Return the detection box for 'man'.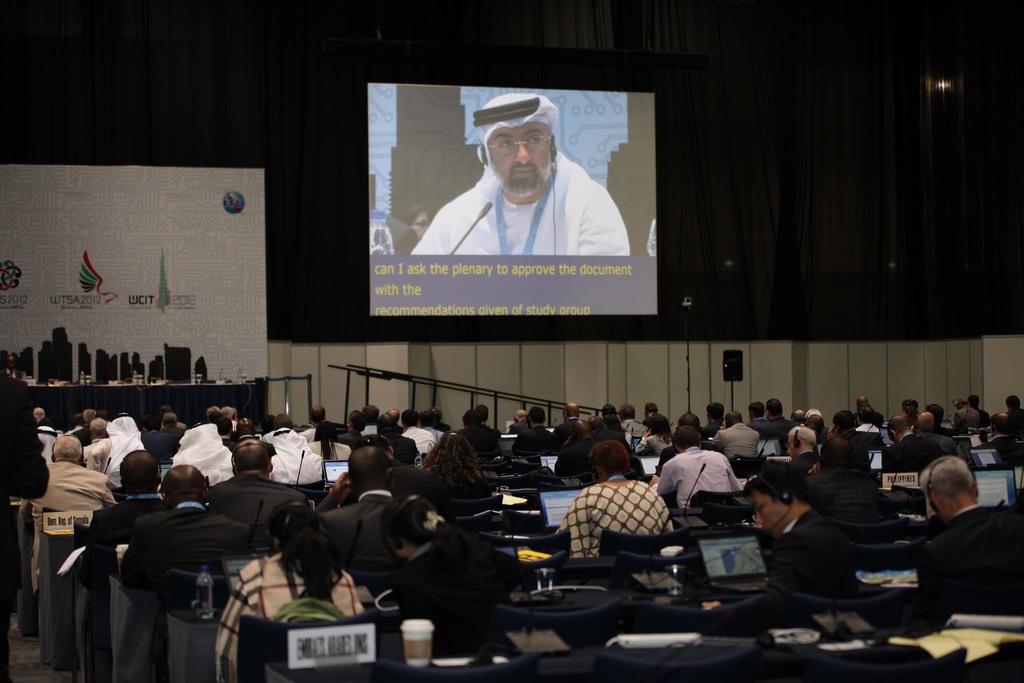
(658, 424, 741, 509).
